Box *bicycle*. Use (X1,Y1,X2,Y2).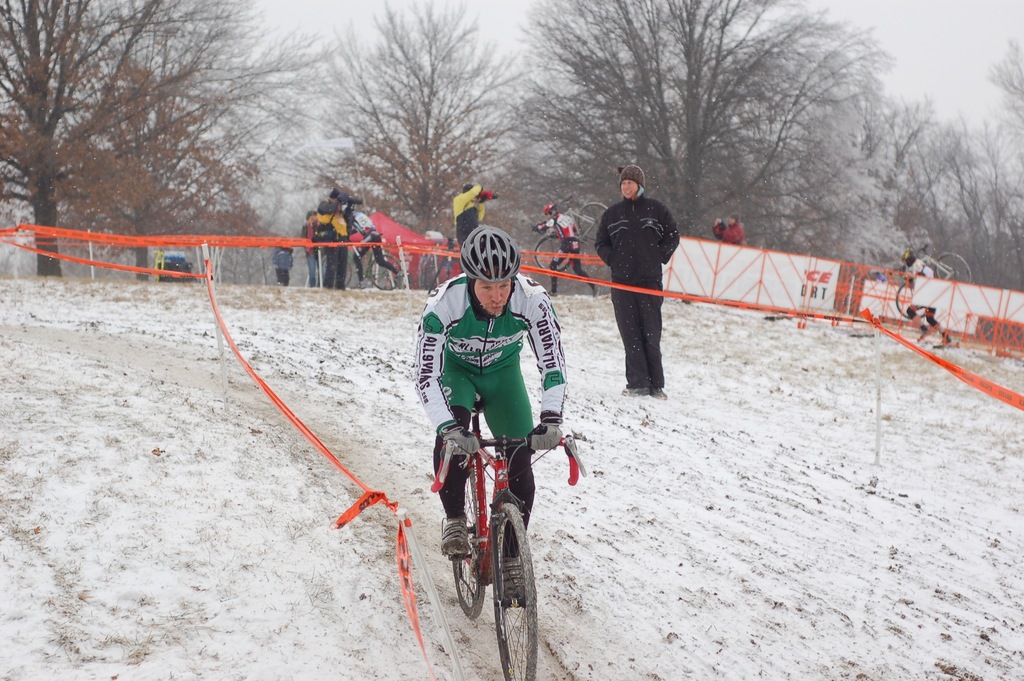
(318,229,404,290).
